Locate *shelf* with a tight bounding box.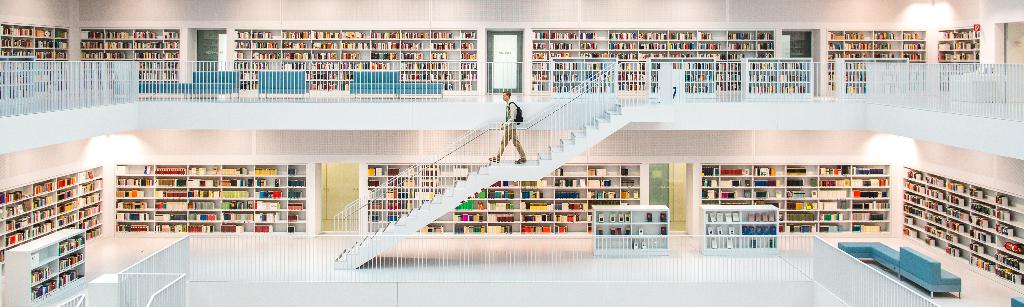
detection(468, 166, 479, 174).
